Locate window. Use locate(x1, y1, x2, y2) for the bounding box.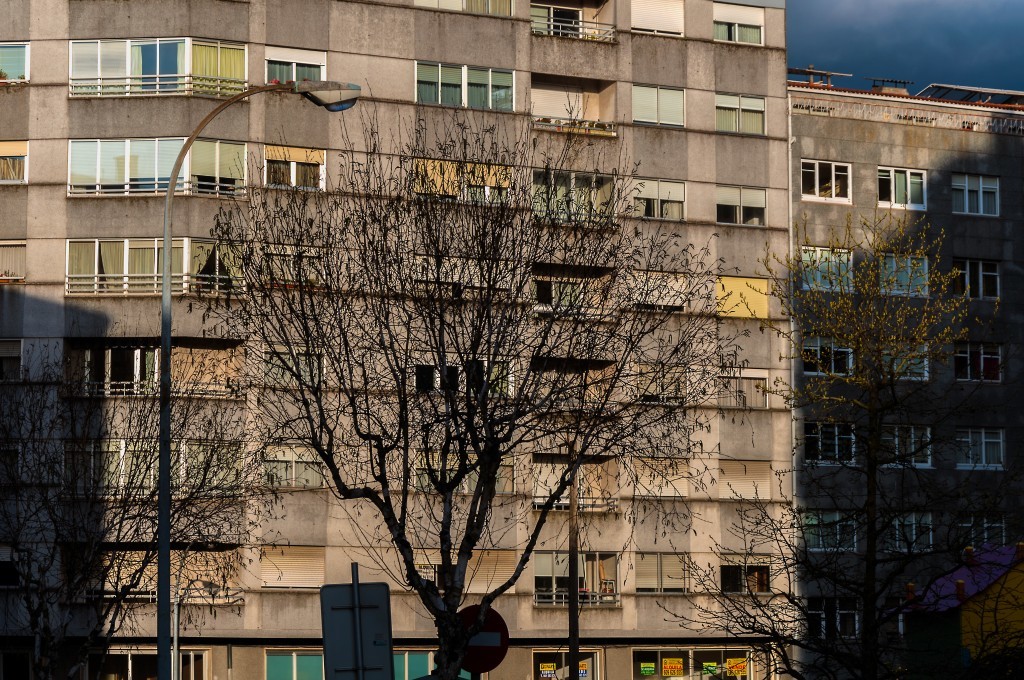
locate(632, 179, 687, 223).
